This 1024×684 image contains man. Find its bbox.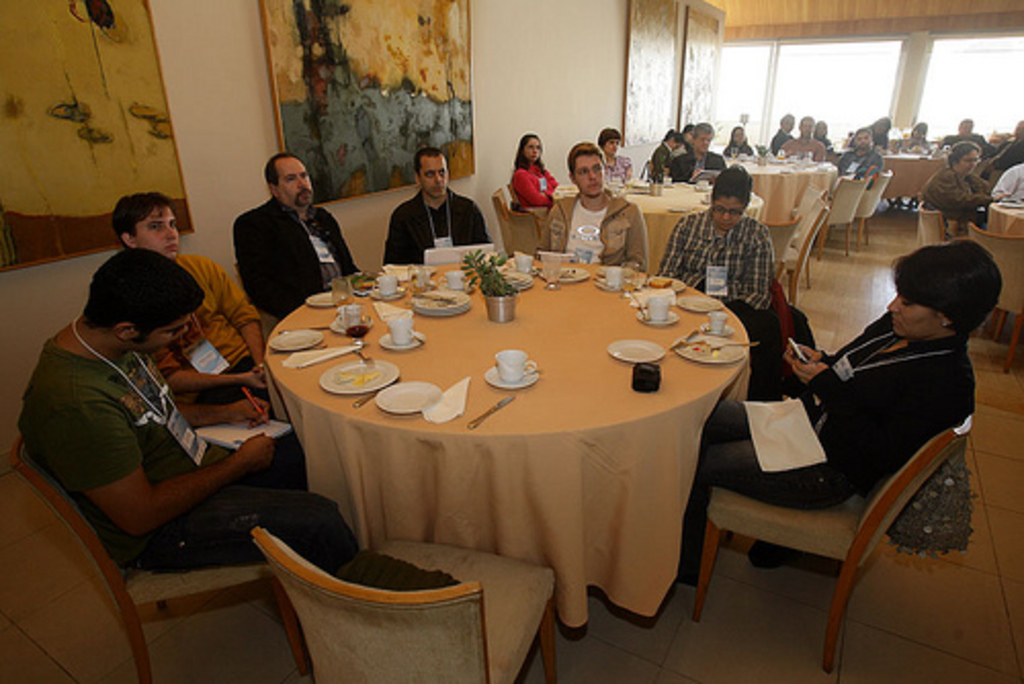
{"left": 14, "top": 238, "right": 381, "bottom": 575}.
